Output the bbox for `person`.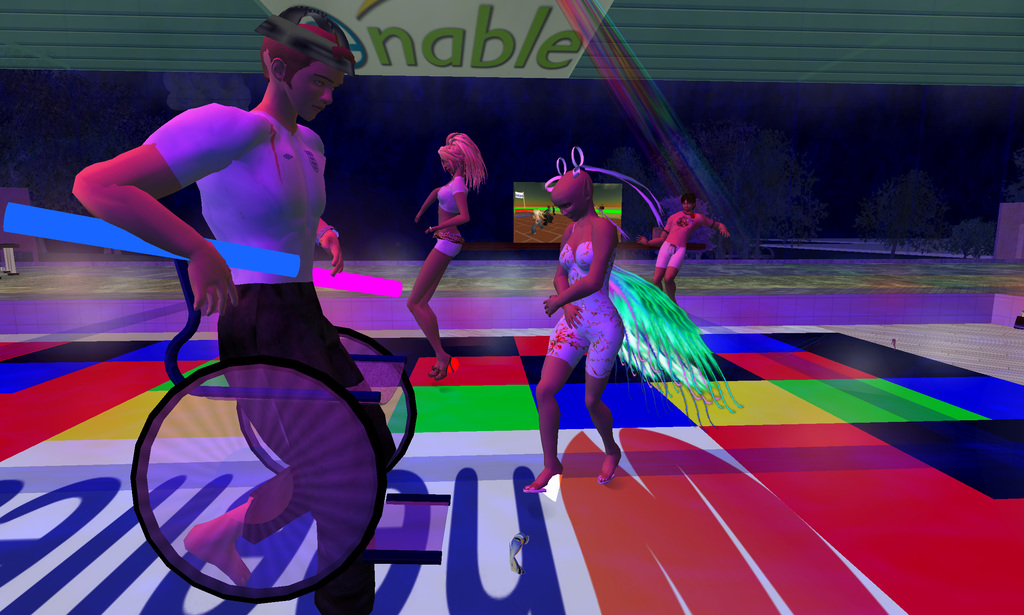
544 207 554 230.
